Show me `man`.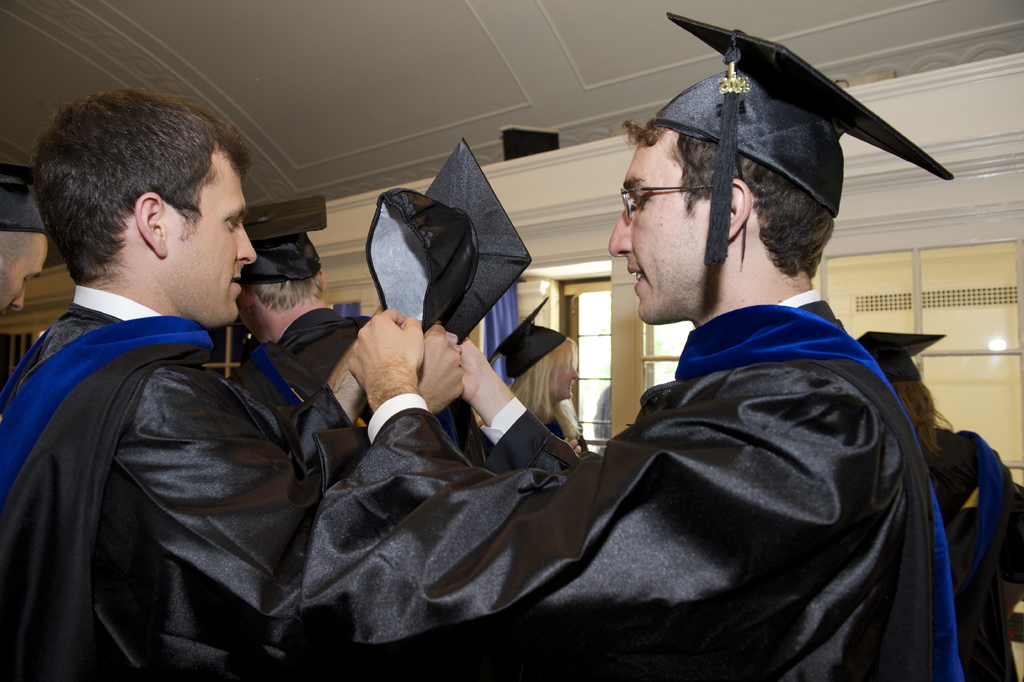
`man` is here: bbox=[228, 194, 376, 426].
